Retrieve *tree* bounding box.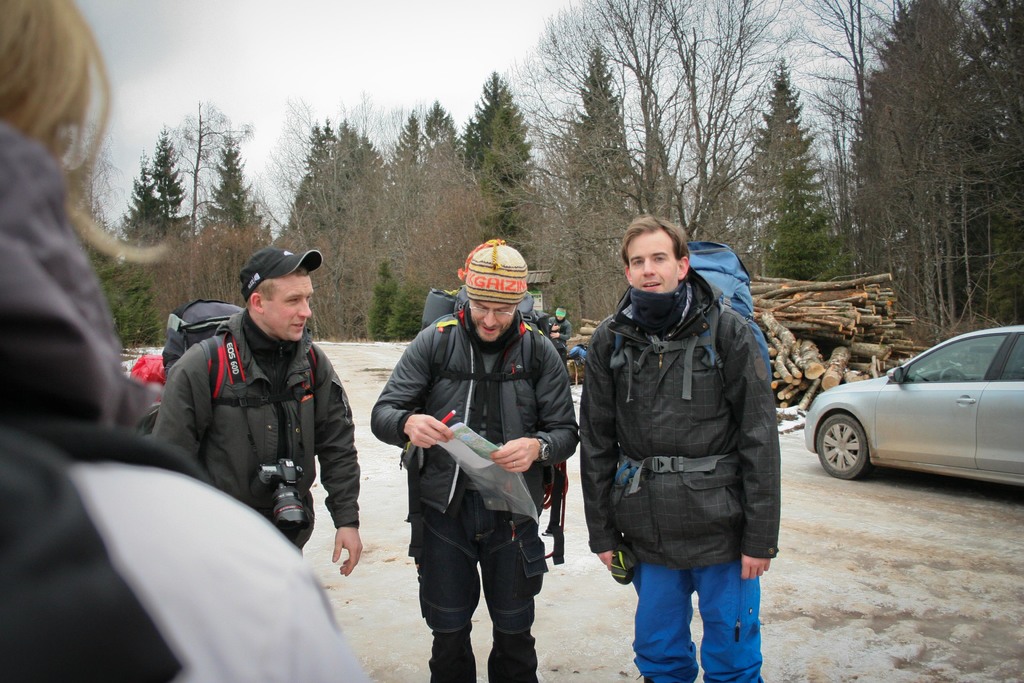
Bounding box: {"left": 829, "top": 0, "right": 990, "bottom": 343}.
